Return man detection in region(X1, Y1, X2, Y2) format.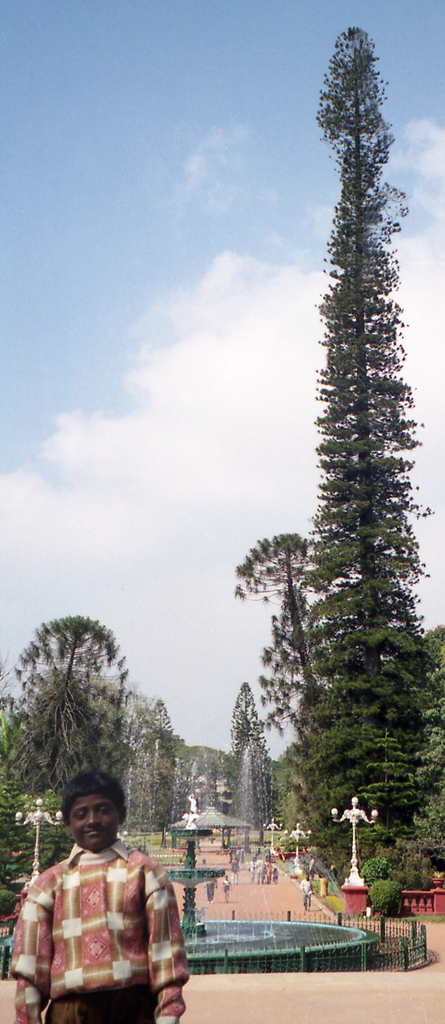
region(2, 765, 194, 1018).
